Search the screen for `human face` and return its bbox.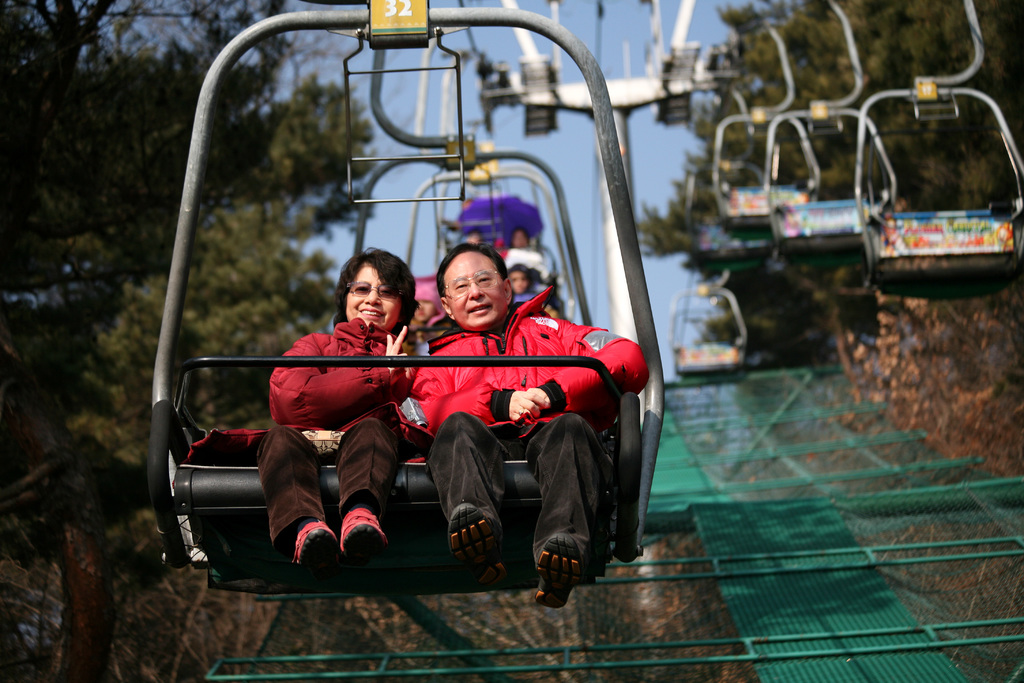
Found: 504, 273, 530, 293.
